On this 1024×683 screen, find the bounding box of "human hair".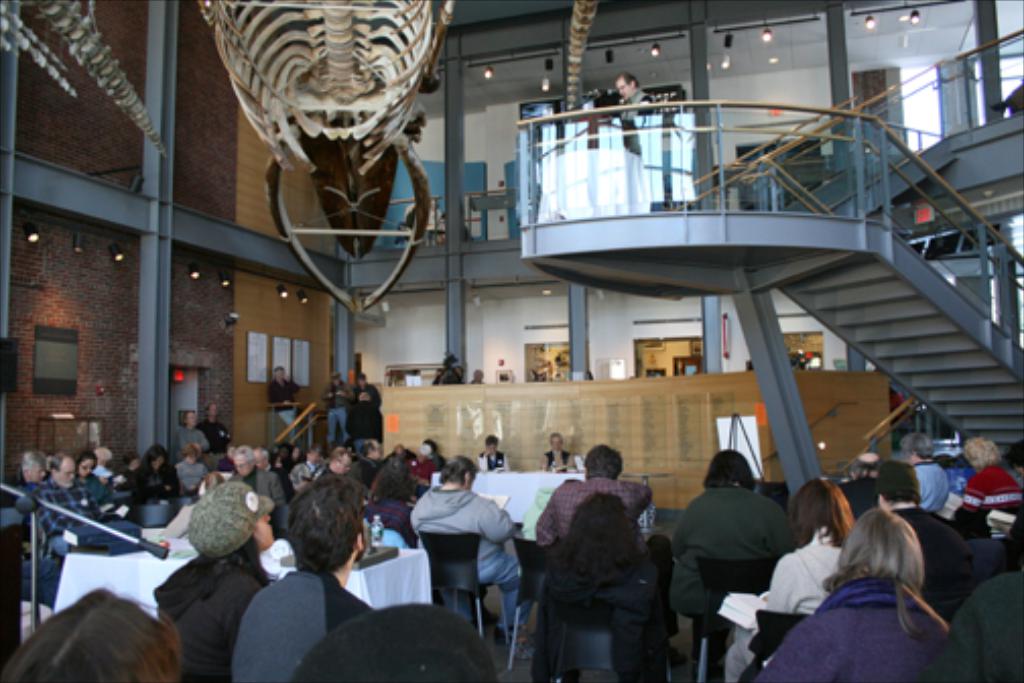
Bounding box: (173, 533, 270, 604).
